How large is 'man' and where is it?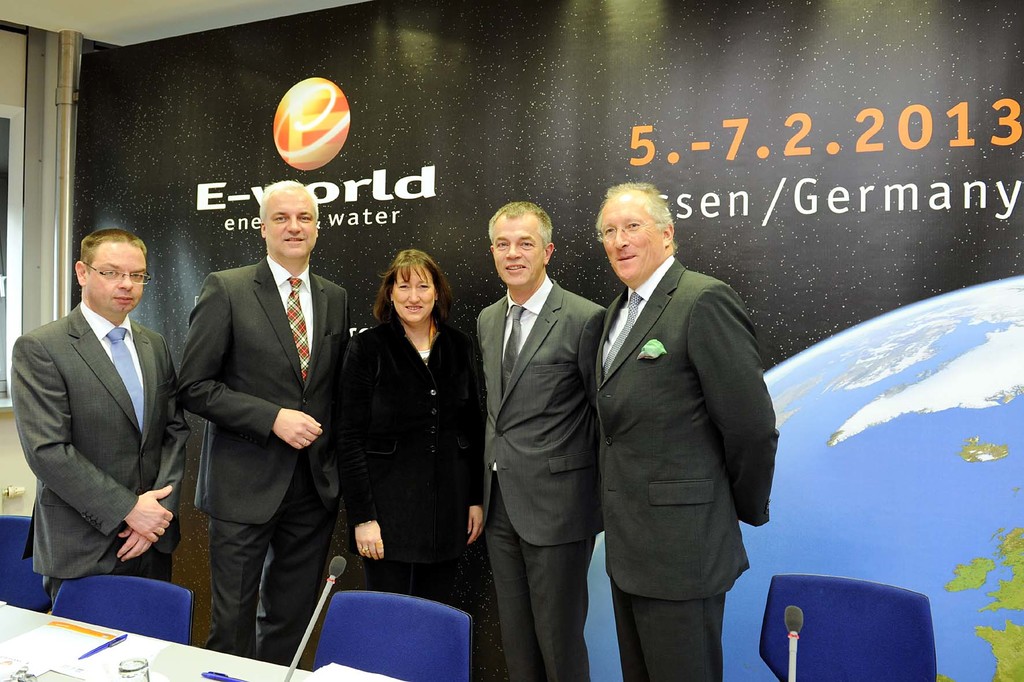
Bounding box: [left=566, top=158, right=785, bottom=673].
